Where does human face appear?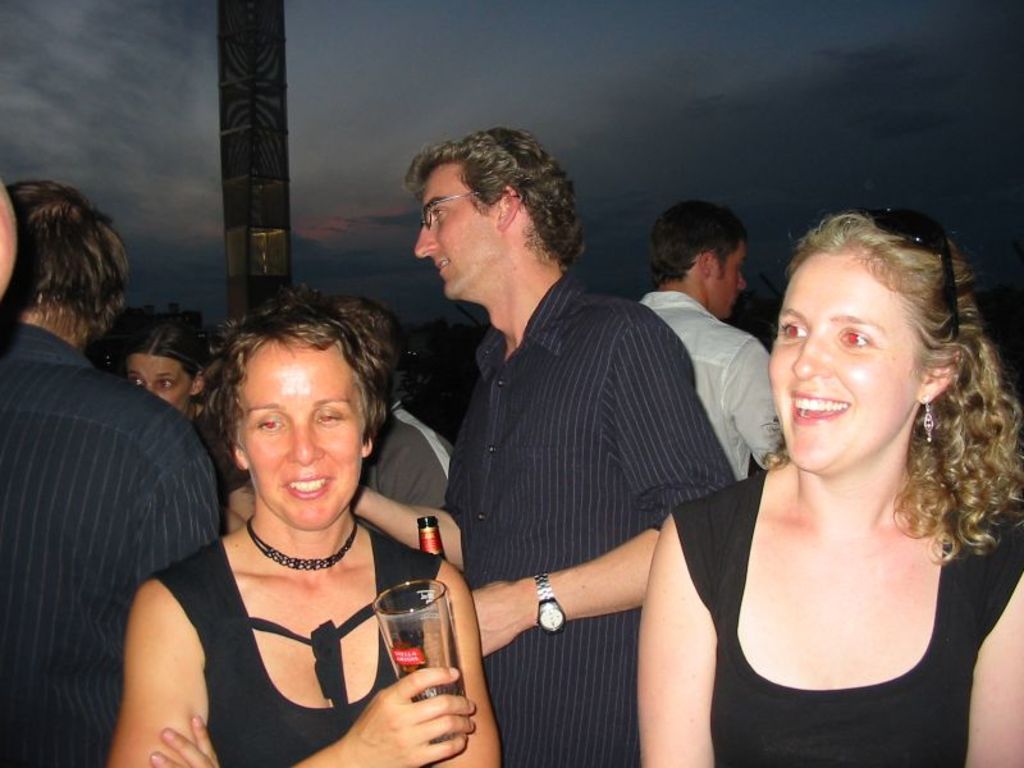
Appears at [left=415, top=164, right=502, bottom=306].
